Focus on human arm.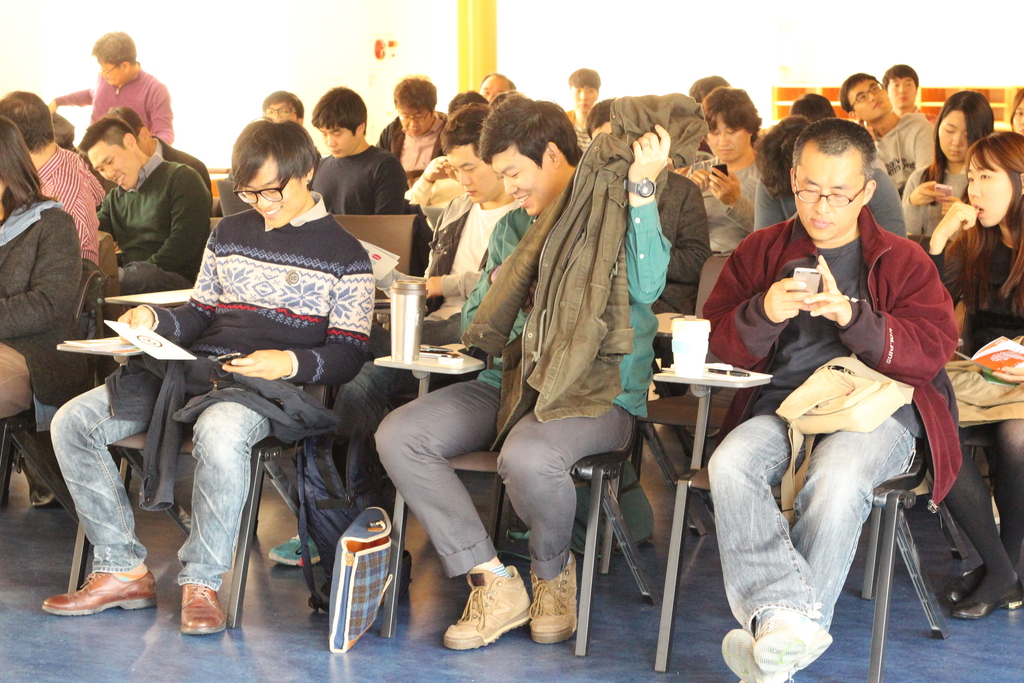
Focused at left=708, top=162, right=755, bottom=237.
